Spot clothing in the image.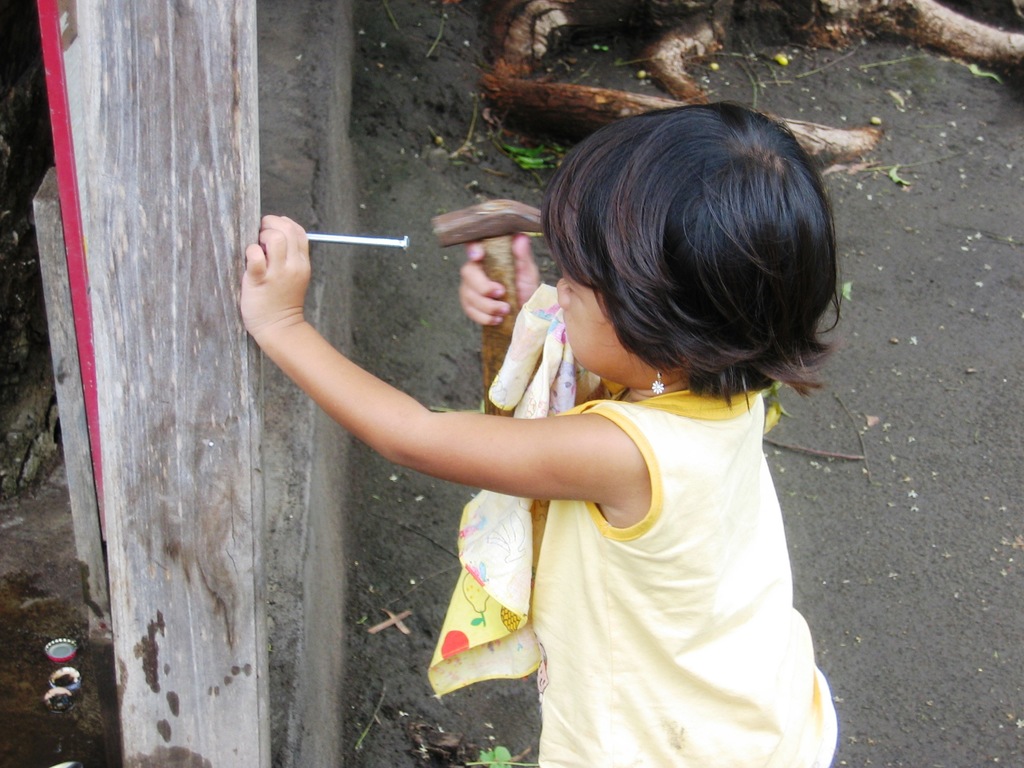
clothing found at <box>534,388,839,767</box>.
